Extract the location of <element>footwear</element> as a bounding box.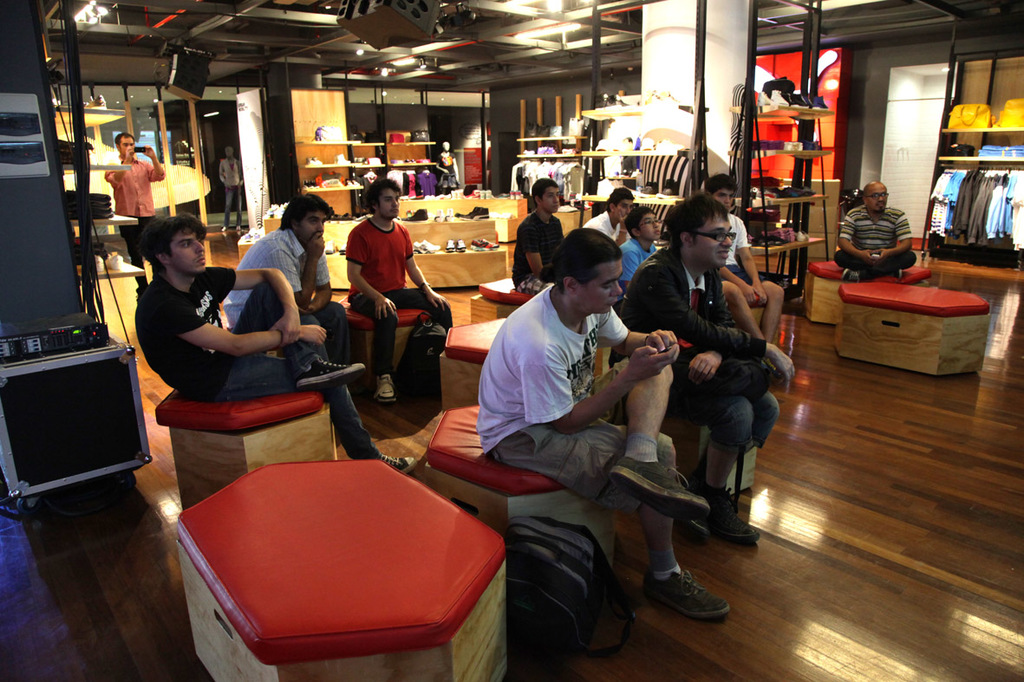
rect(292, 353, 368, 388).
